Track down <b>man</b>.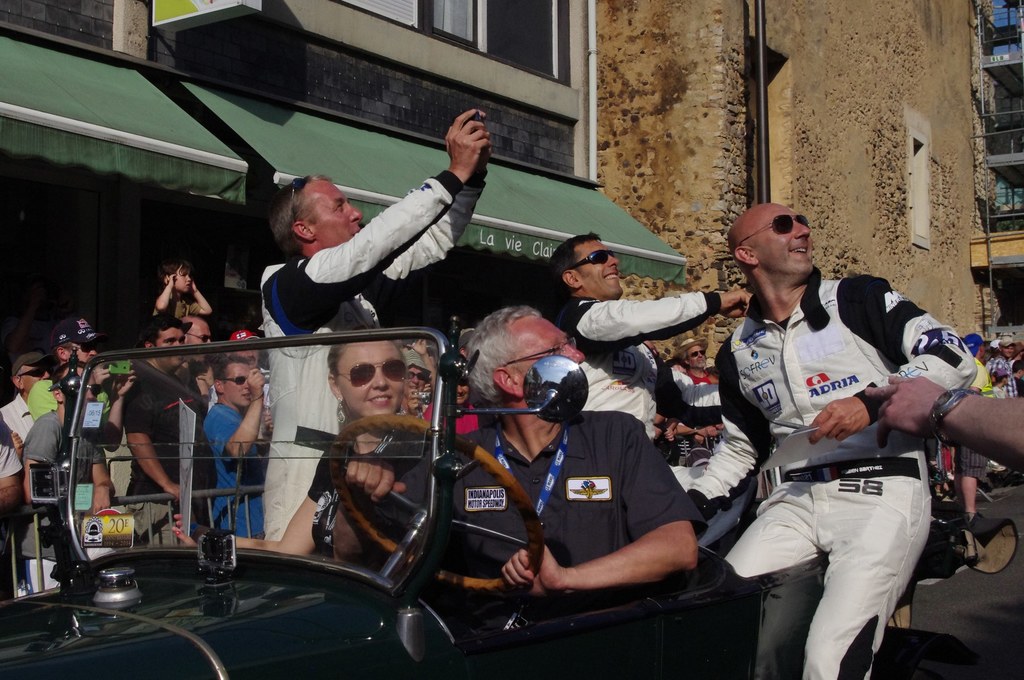
Tracked to bbox(1018, 356, 1023, 395).
